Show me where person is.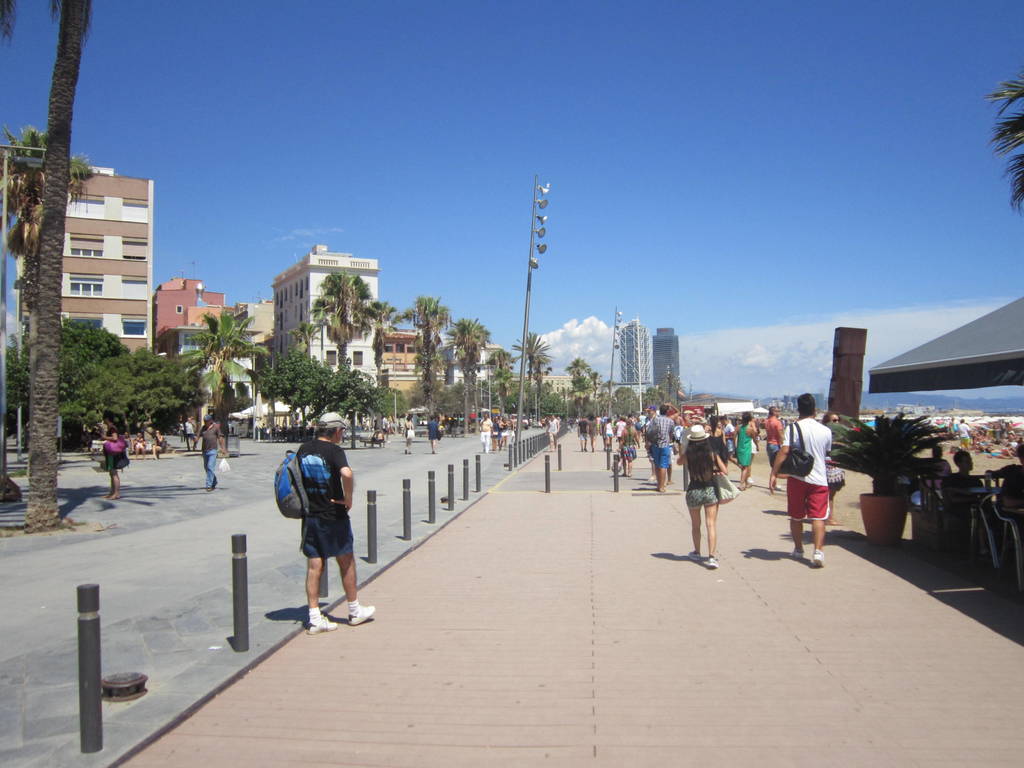
person is at 998/470/1023/573.
